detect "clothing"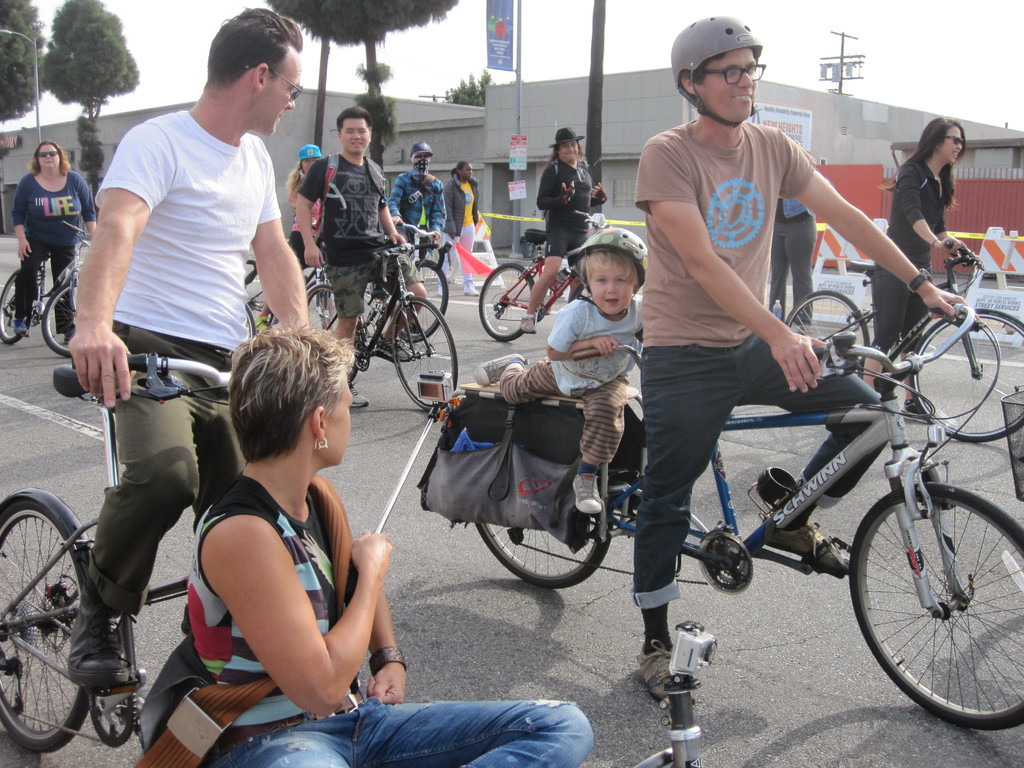
box(300, 149, 428, 323)
